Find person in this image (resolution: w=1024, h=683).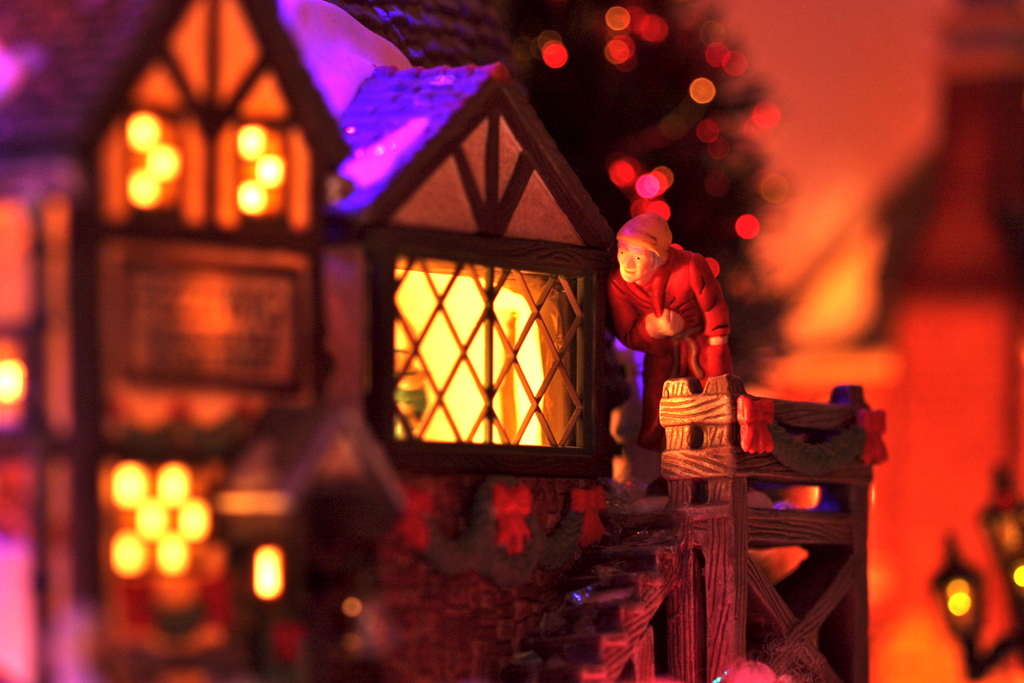
{"left": 607, "top": 210, "right": 737, "bottom": 429}.
